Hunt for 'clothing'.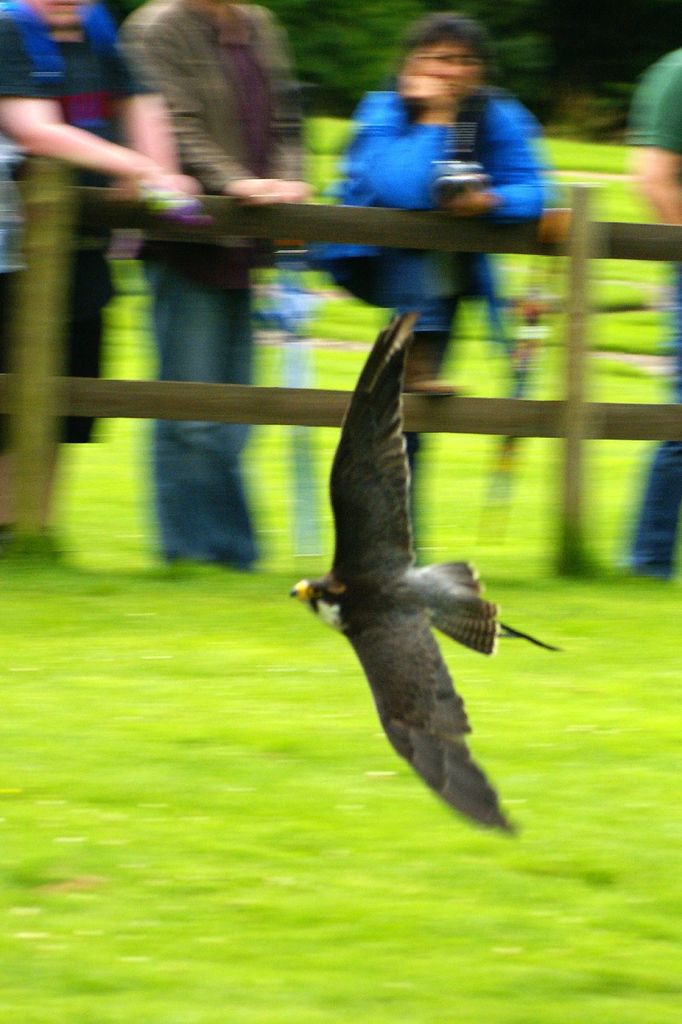
Hunted down at <region>0, 0, 155, 447</region>.
